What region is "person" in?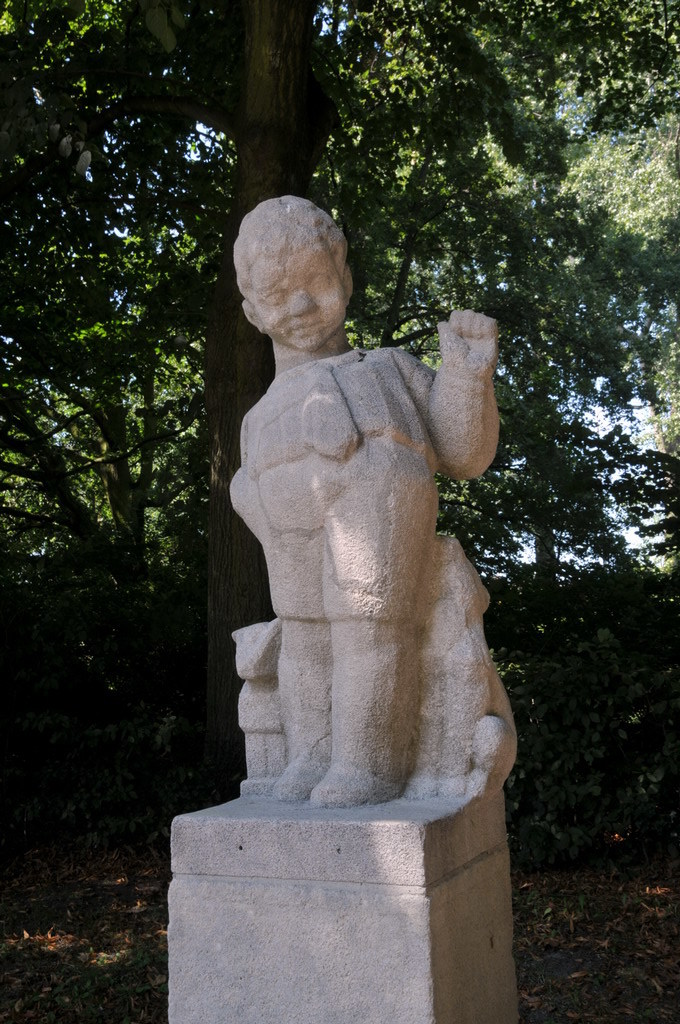
(231,194,506,812).
